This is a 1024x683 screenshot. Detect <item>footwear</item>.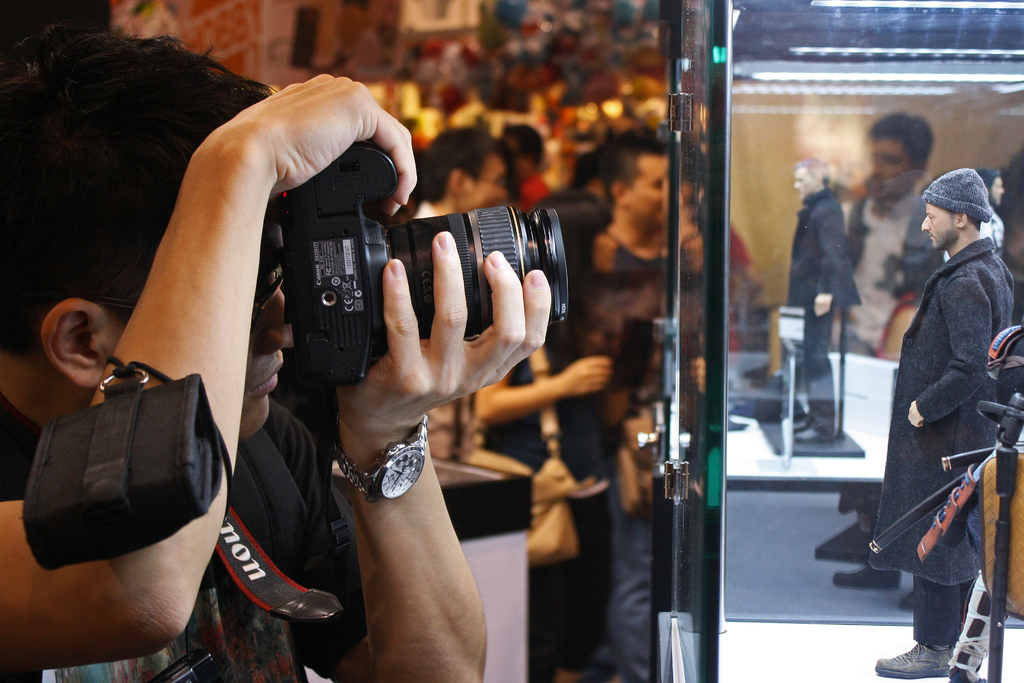
x1=882, y1=643, x2=948, y2=677.
